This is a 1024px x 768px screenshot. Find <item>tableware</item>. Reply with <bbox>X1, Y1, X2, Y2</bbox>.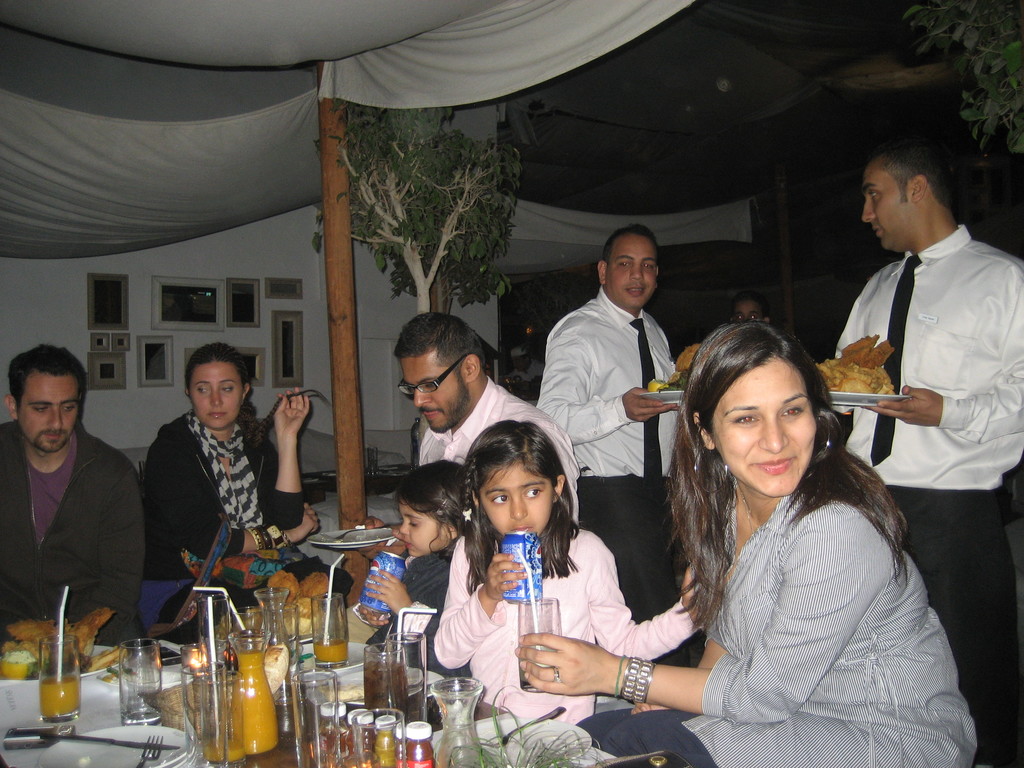
<bbox>36, 634, 83, 719</bbox>.
